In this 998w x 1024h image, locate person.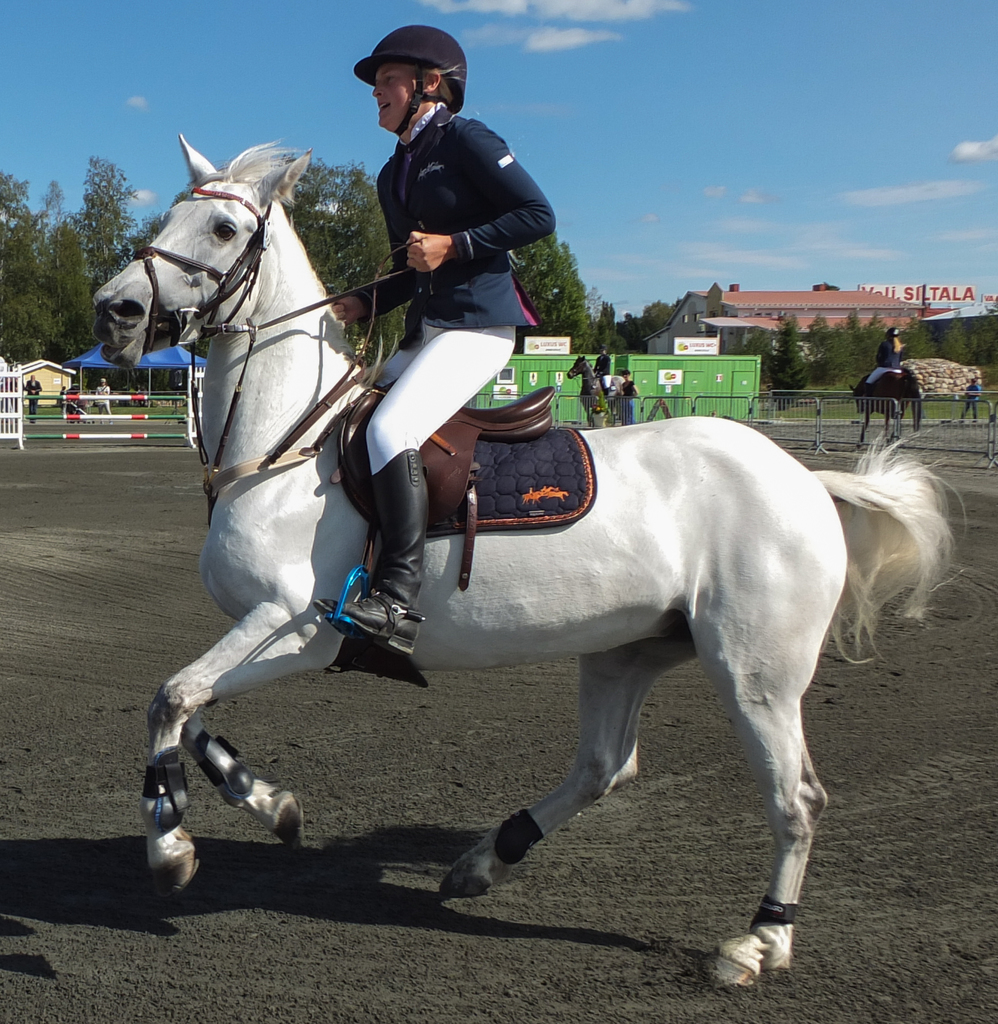
Bounding box: [x1=612, y1=369, x2=643, y2=424].
